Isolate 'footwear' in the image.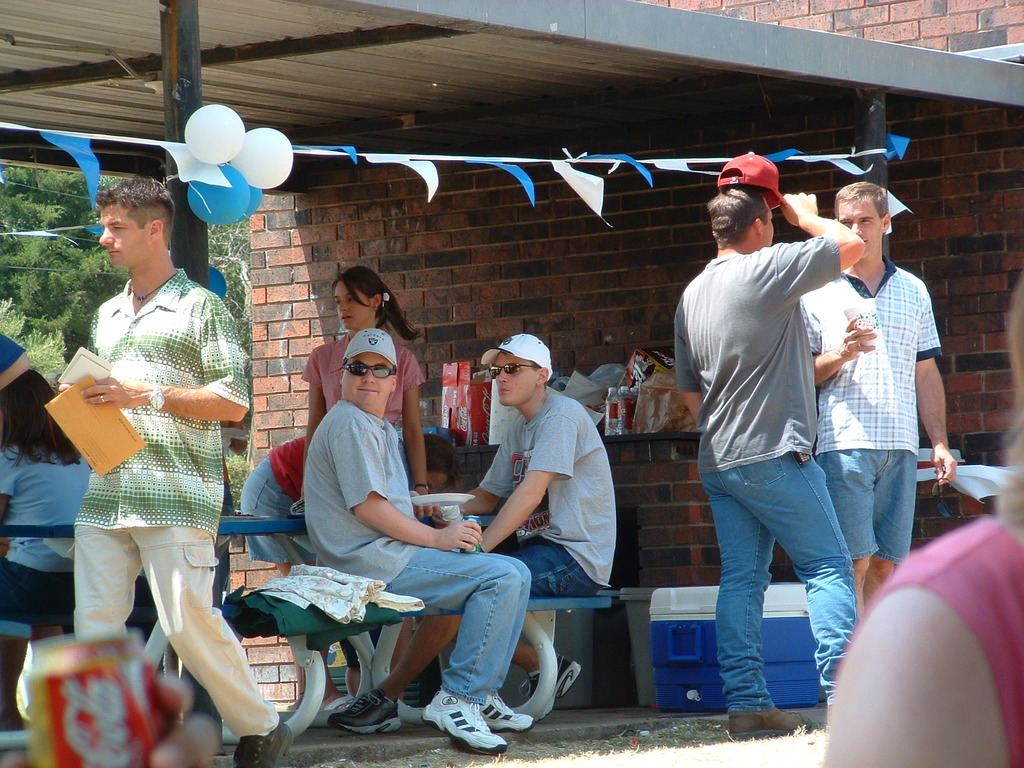
Isolated region: x1=825 y1=704 x2=836 y2=741.
